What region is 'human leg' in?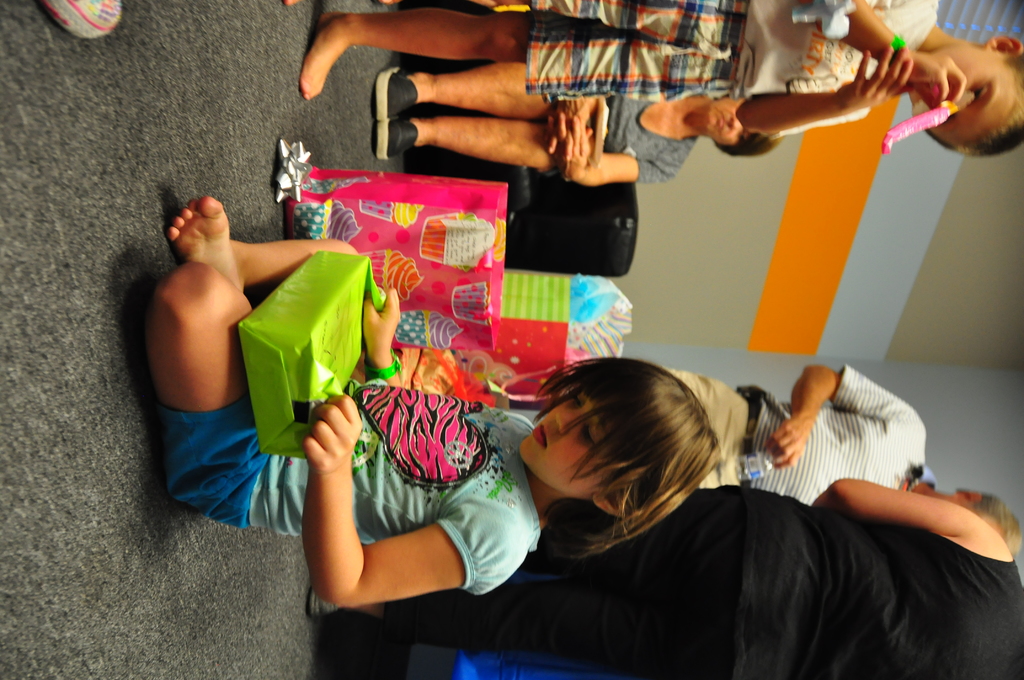
locate(149, 268, 253, 506).
